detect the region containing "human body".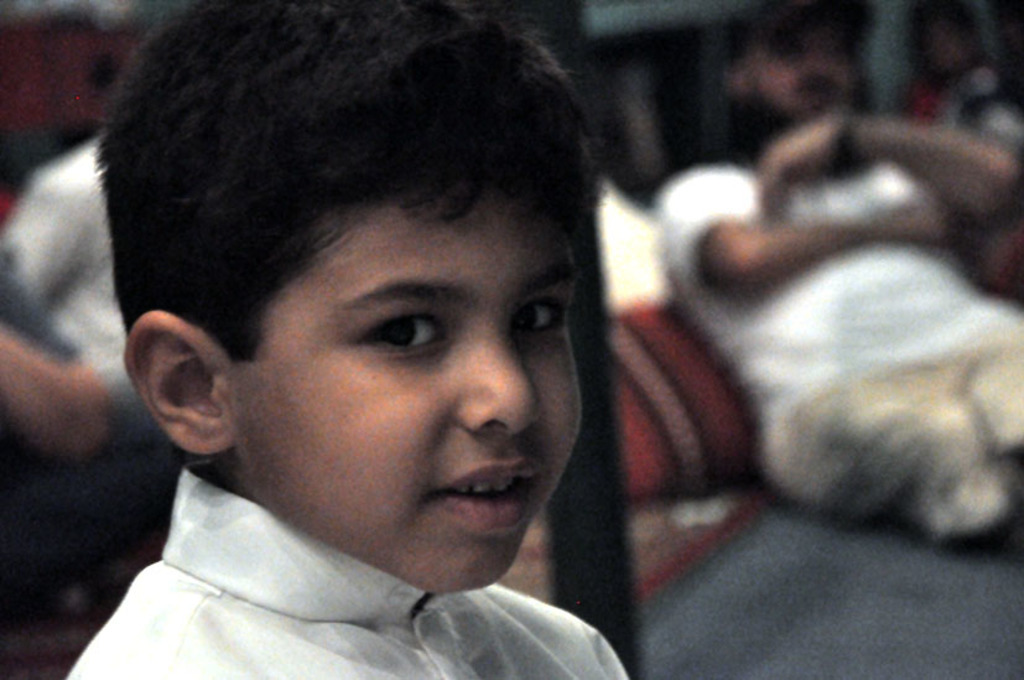
<box>47,90,721,678</box>.
